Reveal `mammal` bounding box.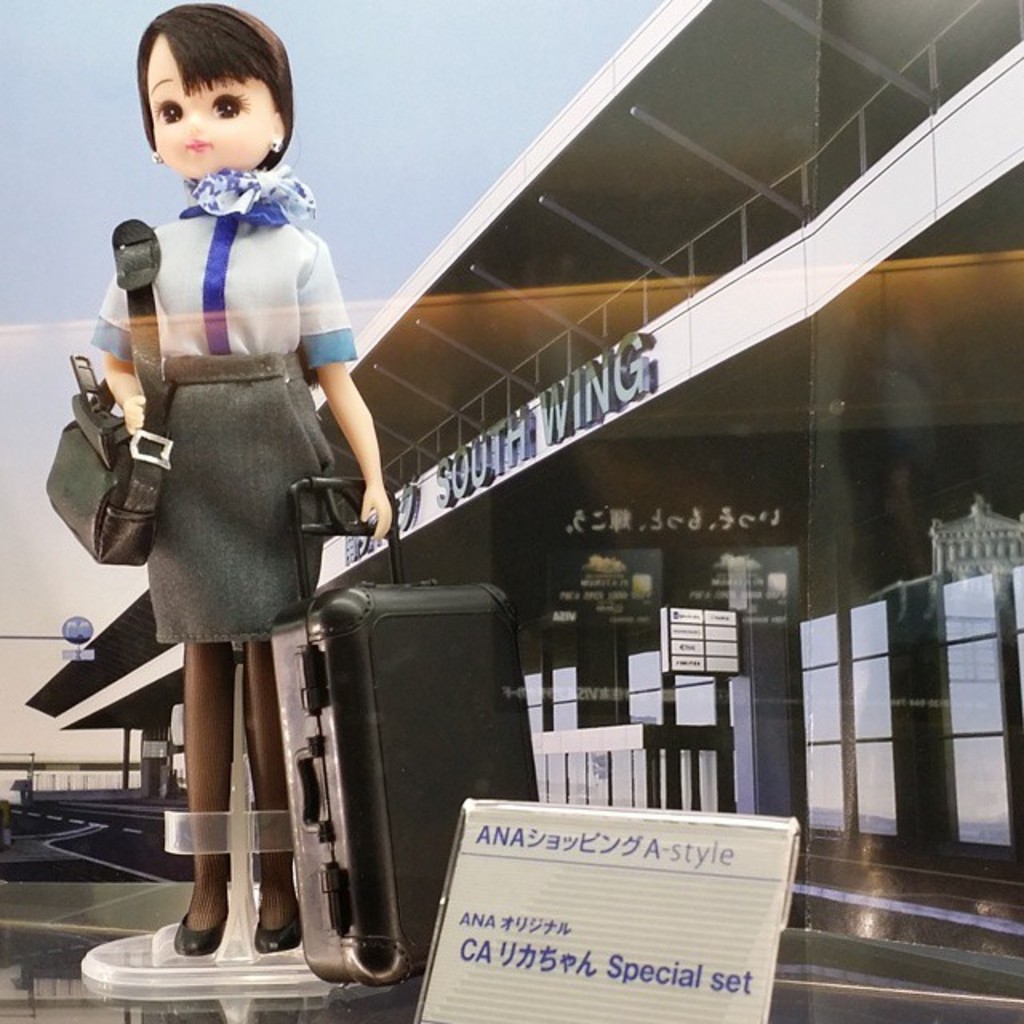
Revealed: rect(93, 6, 390, 954).
